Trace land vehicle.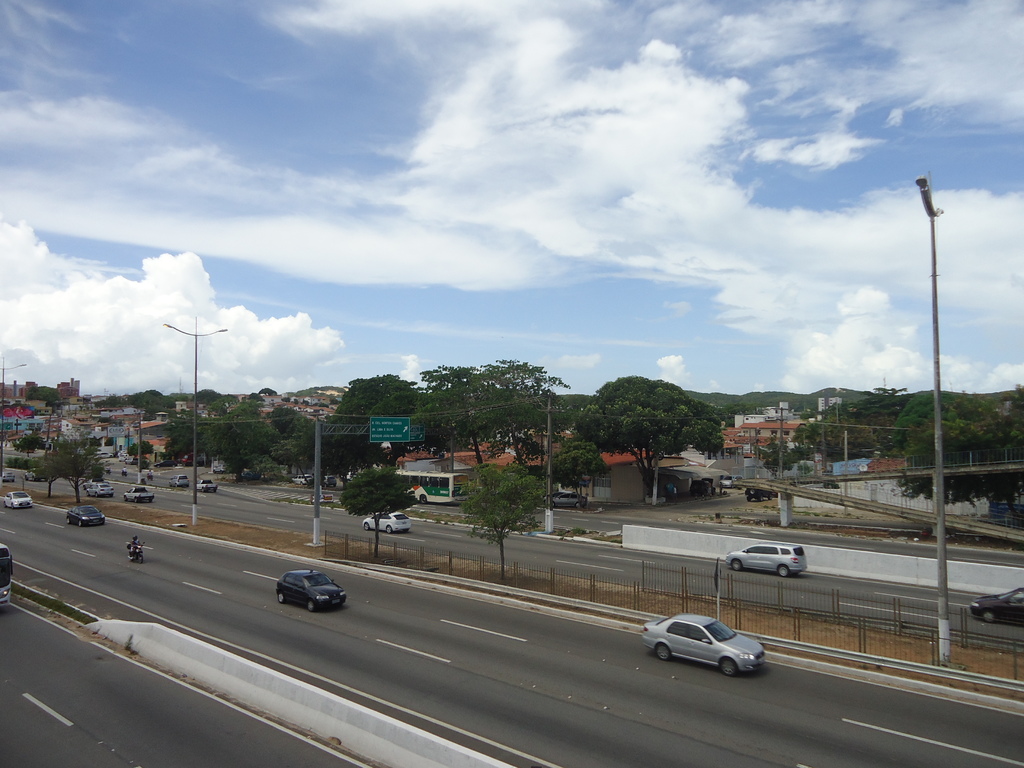
Traced to x1=362 y1=508 x2=414 y2=535.
